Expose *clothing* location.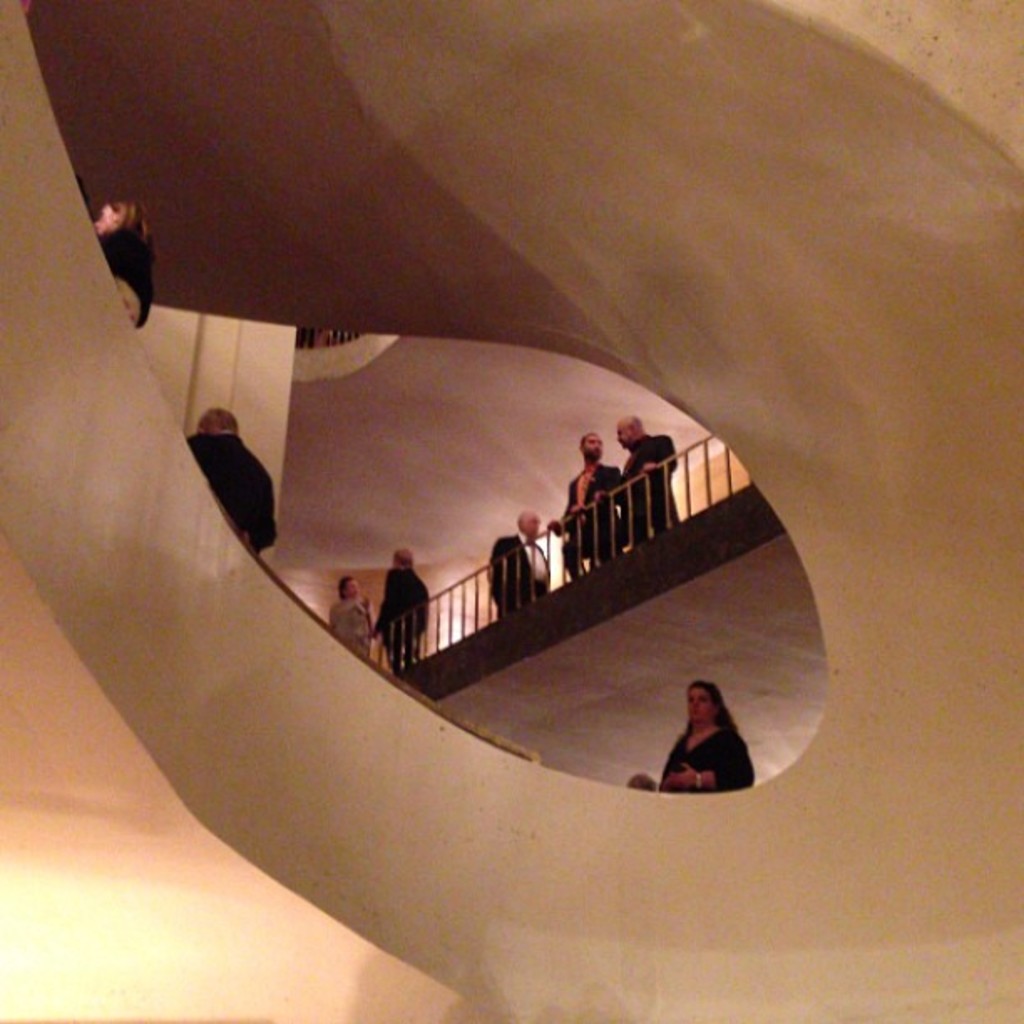
Exposed at (left=556, top=457, right=632, bottom=584).
